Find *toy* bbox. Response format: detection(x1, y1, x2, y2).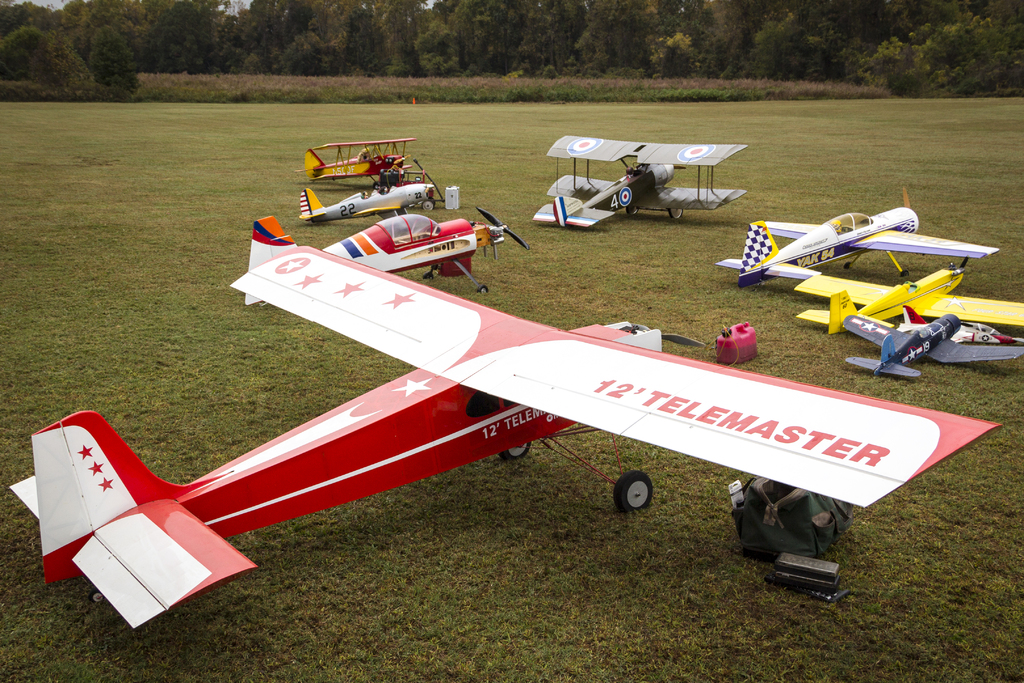
detection(238, 205, 515, 320).
